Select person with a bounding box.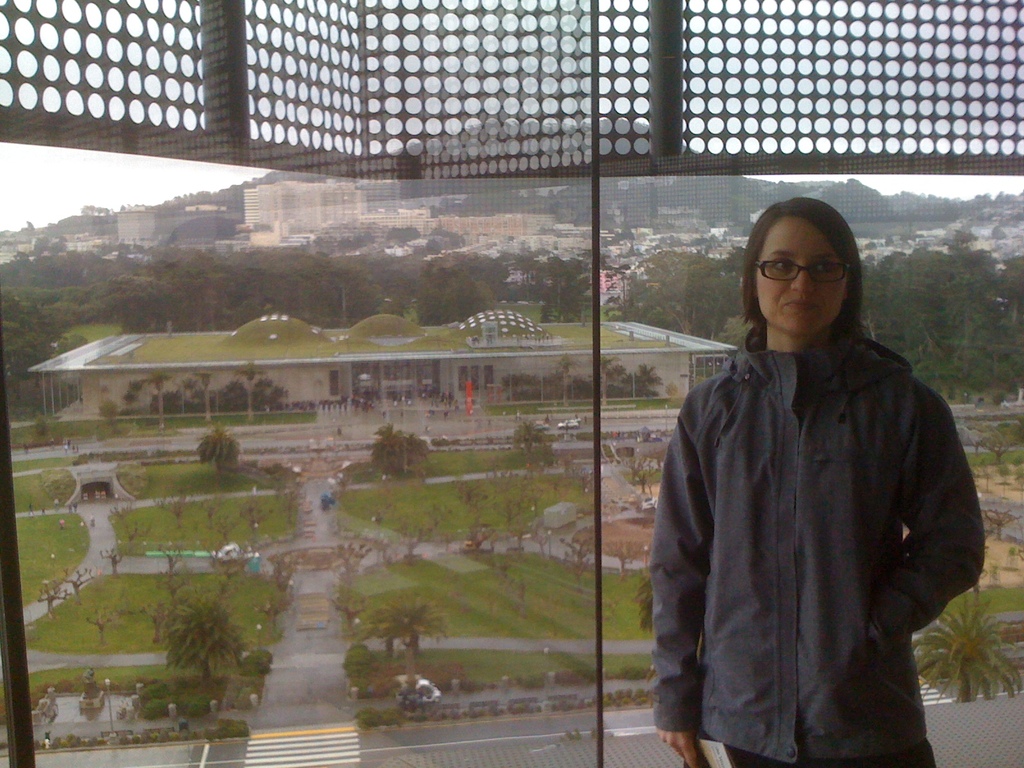
(left=654, top=189, right=988, bottom=767).
